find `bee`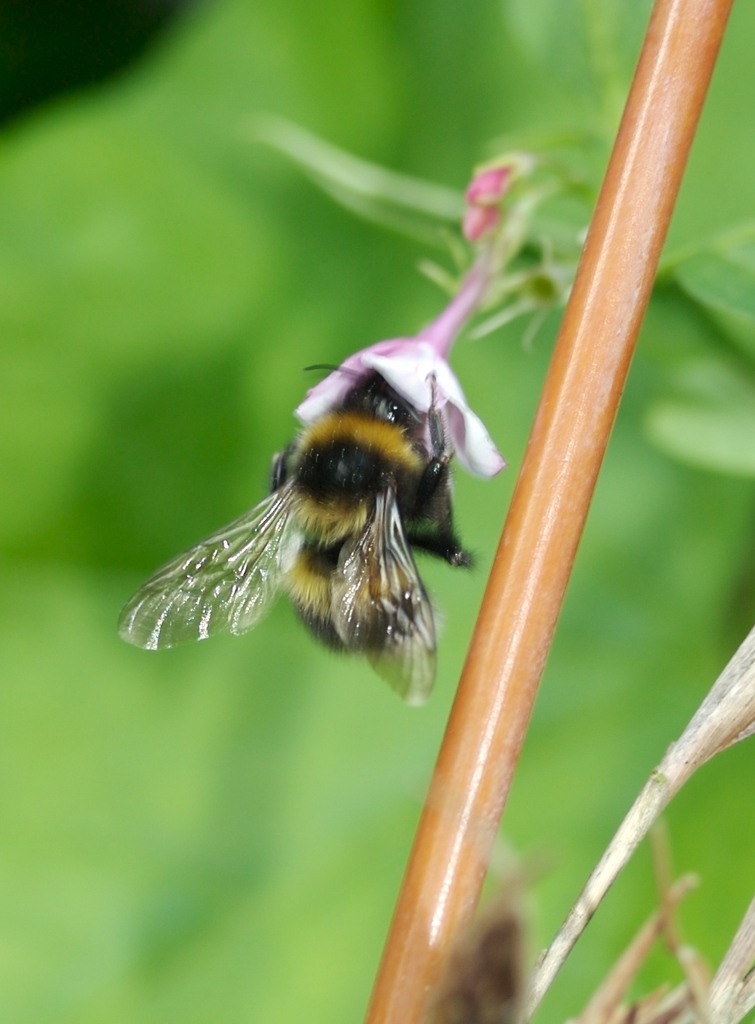
bbox=(120, 324, 520, 682)
